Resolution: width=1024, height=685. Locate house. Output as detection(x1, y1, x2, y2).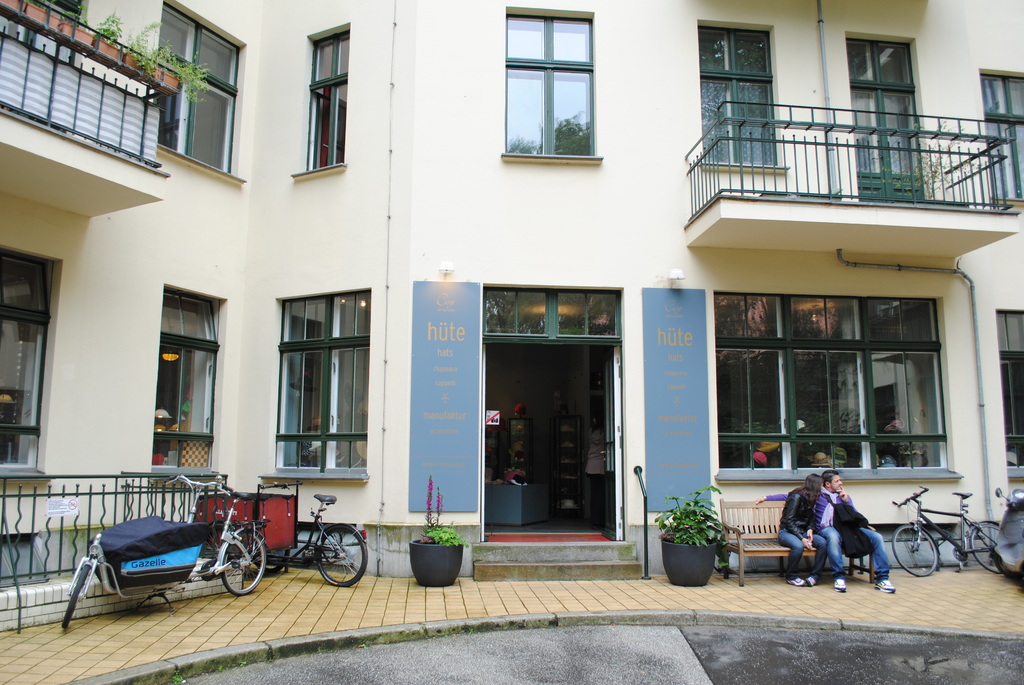
detection(42, 12, 1020, 617).
